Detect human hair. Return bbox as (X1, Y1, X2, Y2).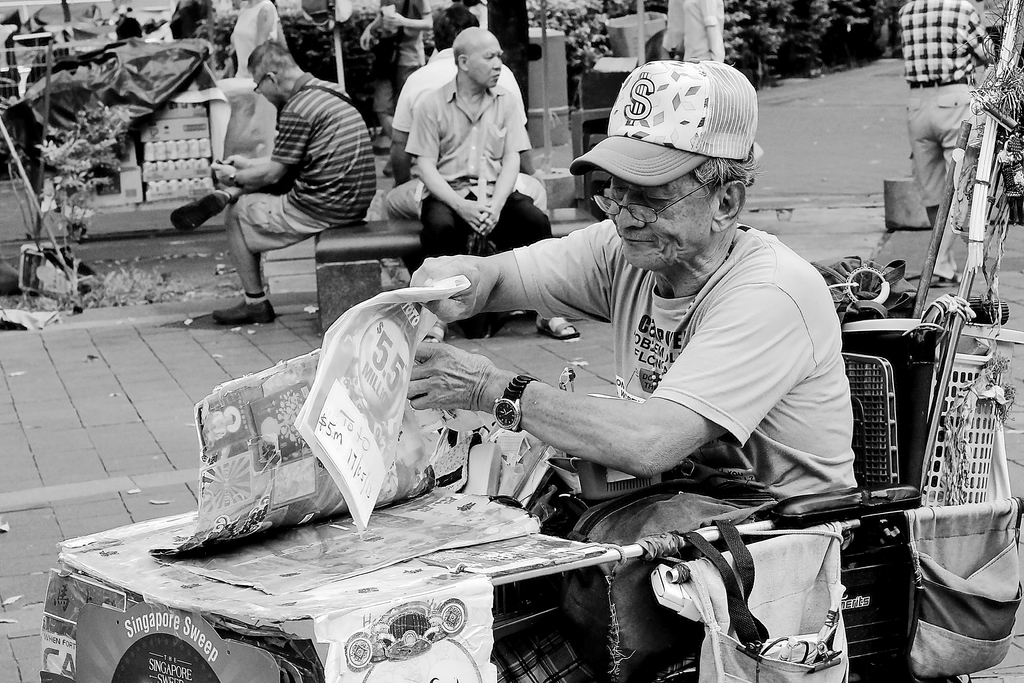
(451, 46, 468, 69).
